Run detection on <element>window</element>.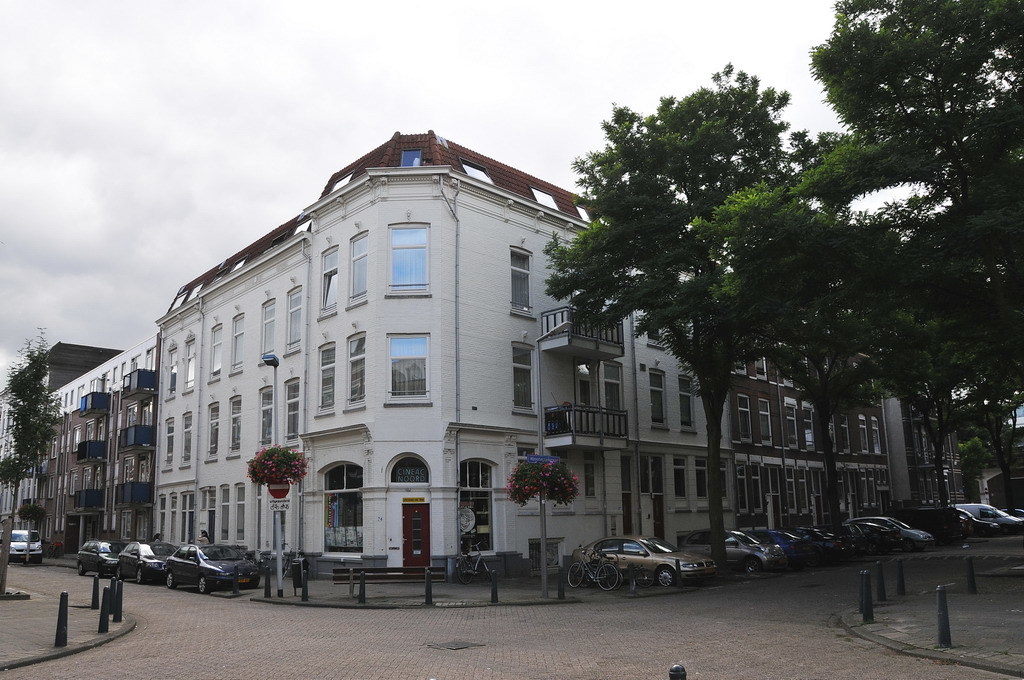
Result: {"x1": 166, "y1": 343, "x2": 175, "y2": 401}.
